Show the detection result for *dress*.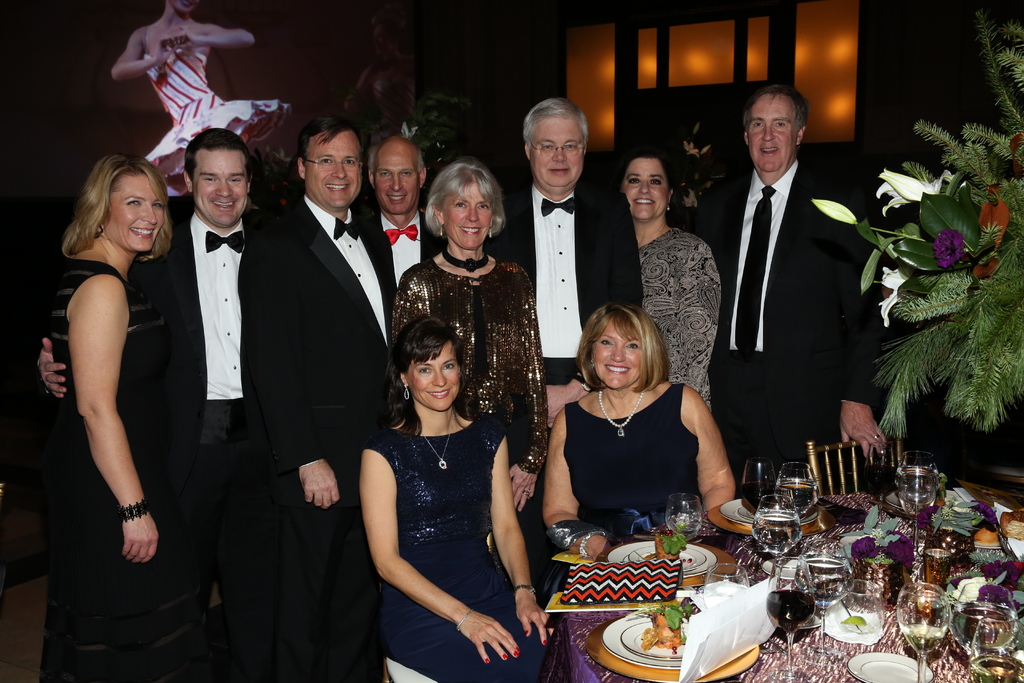
[x1=543, y1=381, x2=713, y2=605].
